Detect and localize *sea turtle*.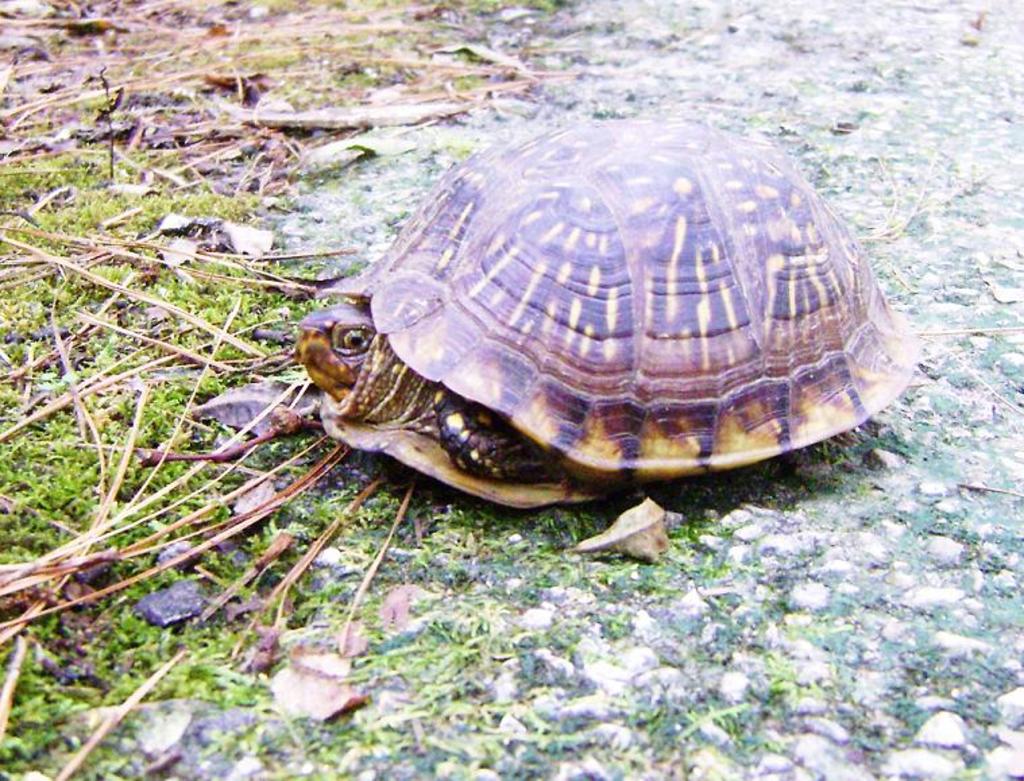
Localized at l=295, t=116, r=920, b=510.
